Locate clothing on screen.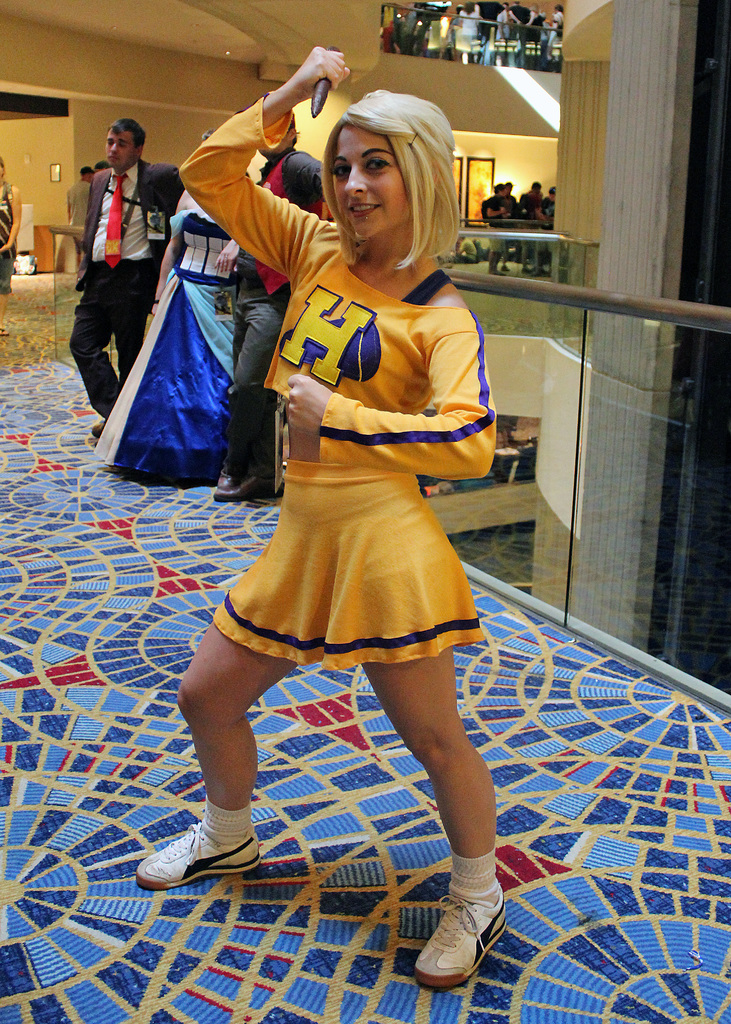
On screen at (left=68, top=139, right=165, bottom=418).
